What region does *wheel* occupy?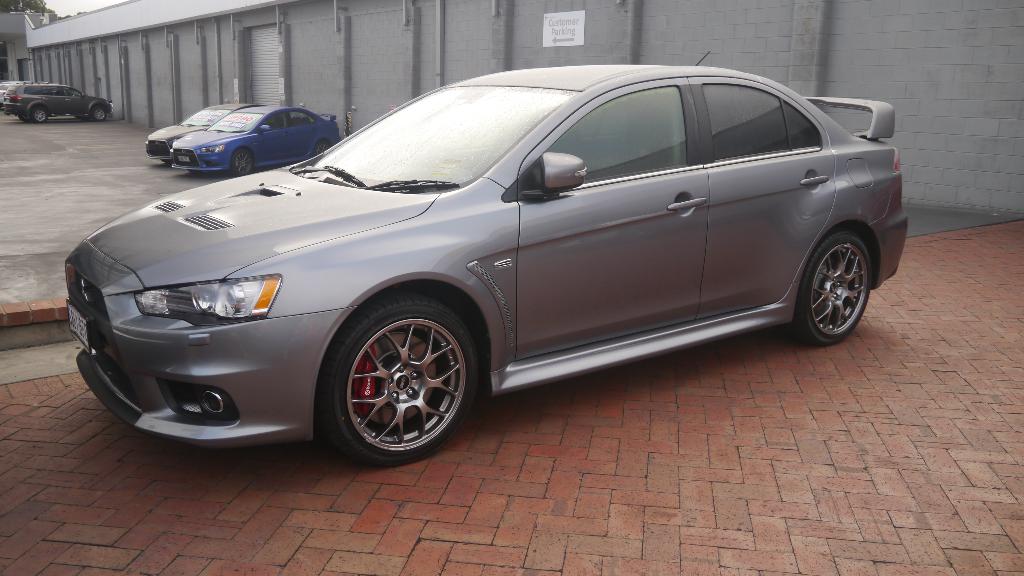
797,230,874,345.
